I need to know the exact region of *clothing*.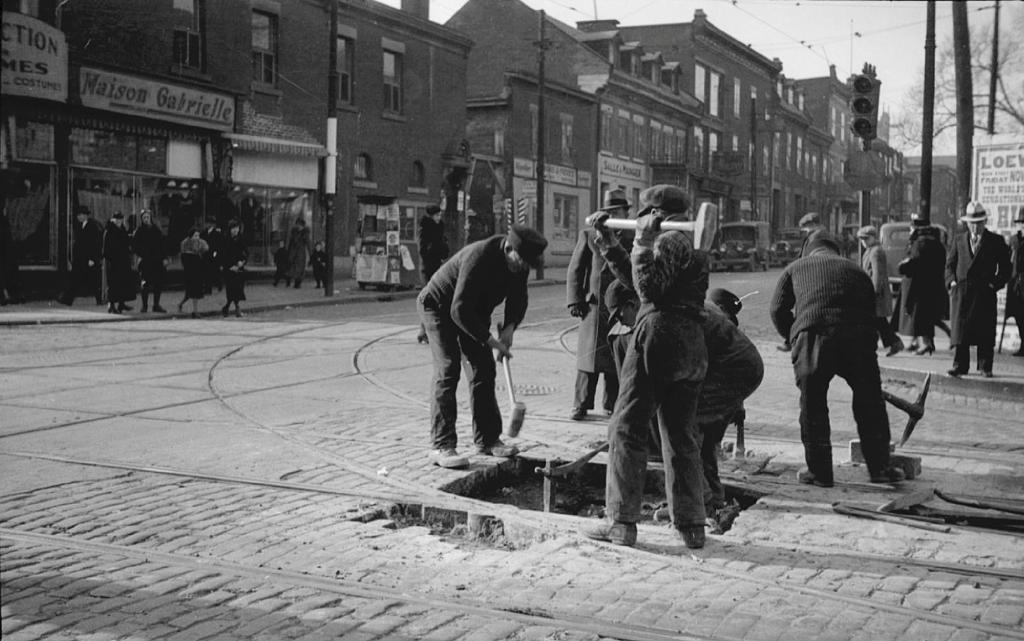
Region: box=[771, 242, 890, 478].
